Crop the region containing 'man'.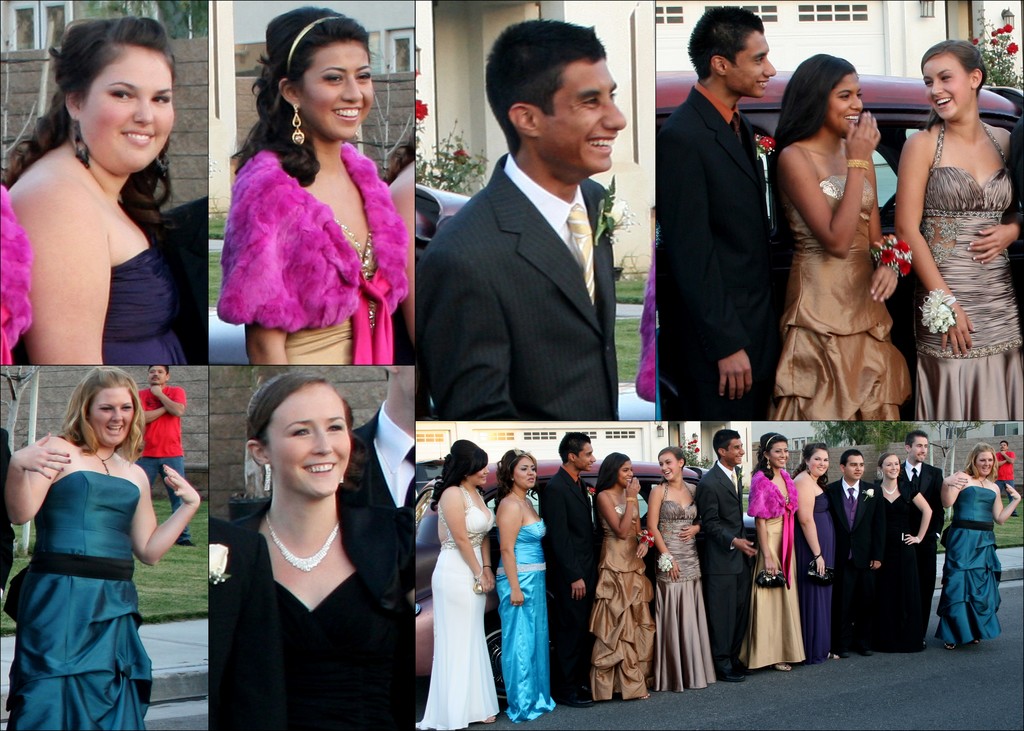
Crop region: rect(1007, 109, 1023, 339).
